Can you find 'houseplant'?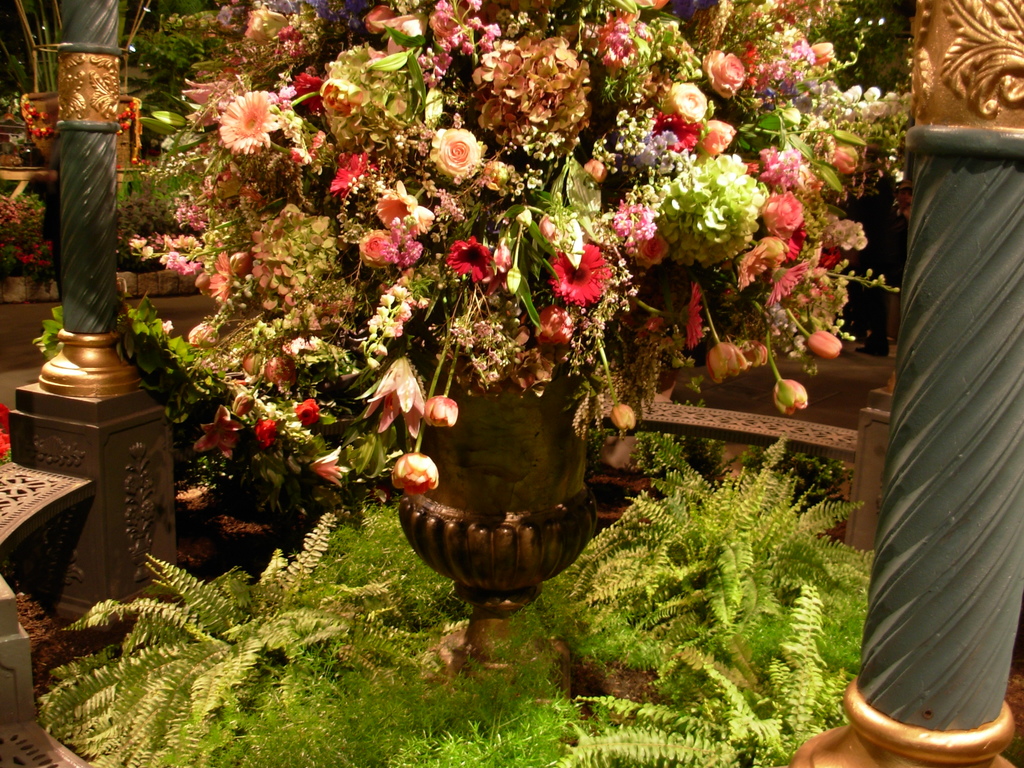
Yes, bounding box: (115, 172, 205, 271).
